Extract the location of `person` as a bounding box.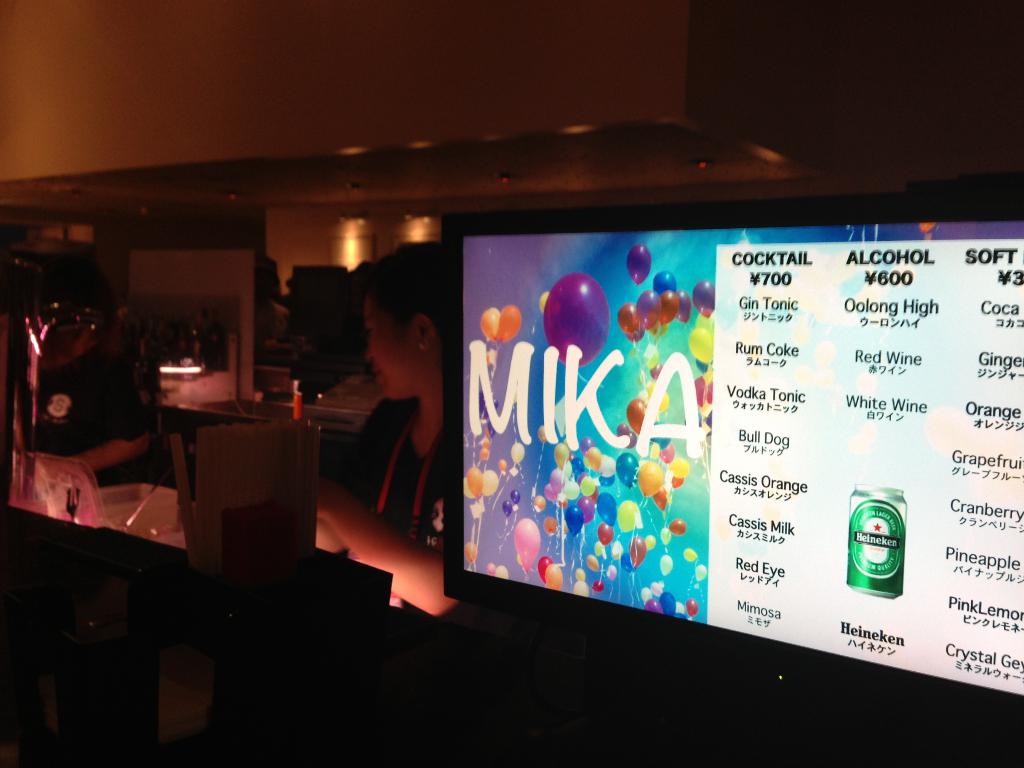
308/237/478/620.
